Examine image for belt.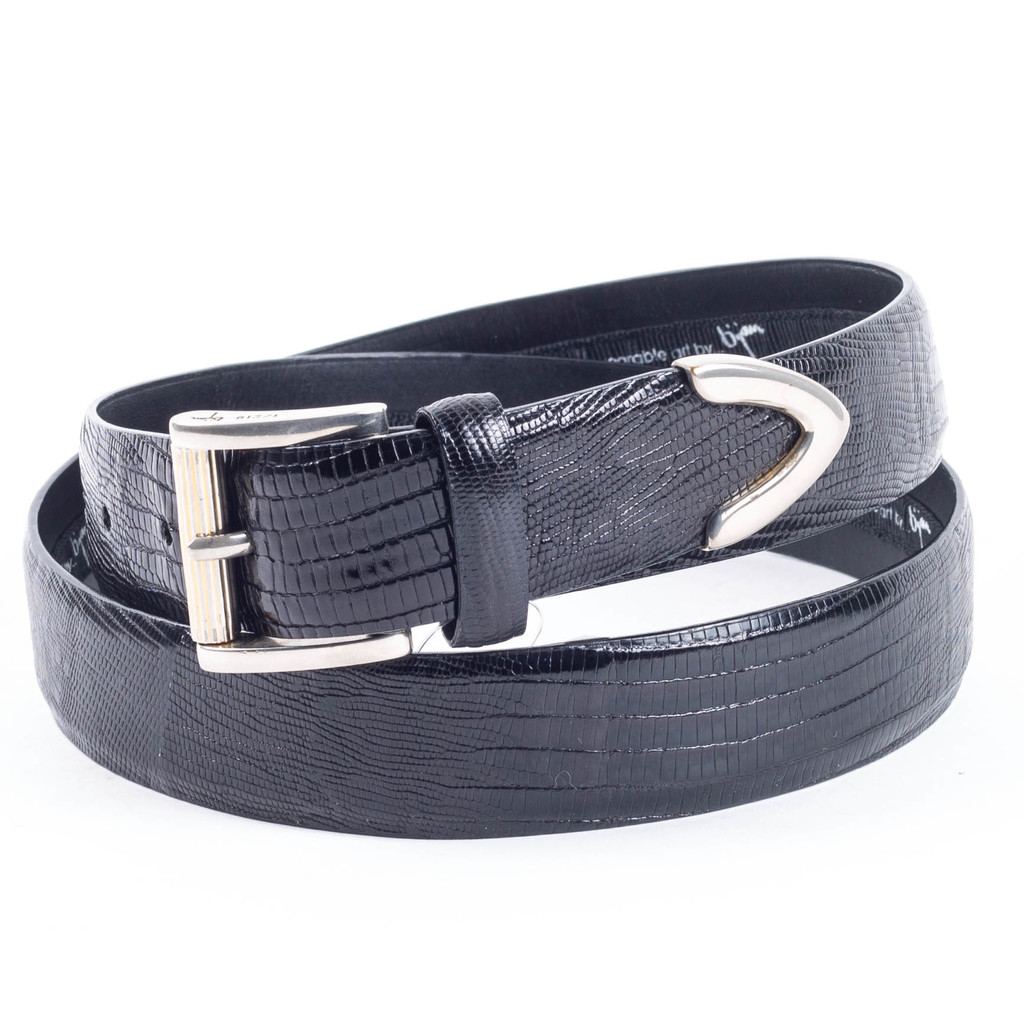
Examination result: l=23, t=262, r=972, b=845.
